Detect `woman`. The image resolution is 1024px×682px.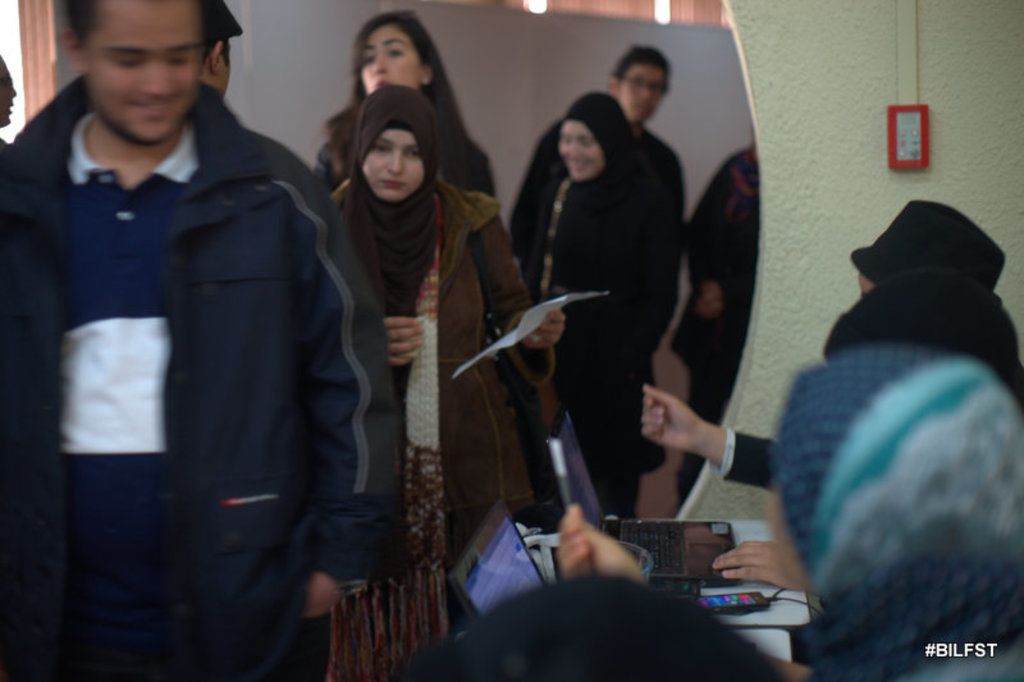
{"left": 323, "top": 50, "right": 530, "bottom": 613}.
